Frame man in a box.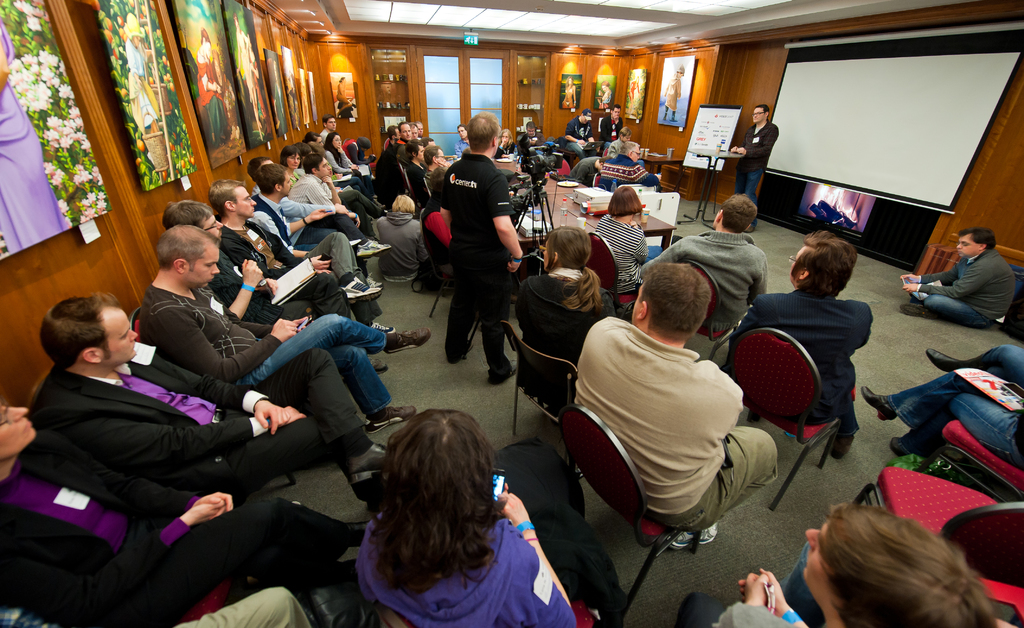
x1=453, y1=122, x2=473, y2=161.
